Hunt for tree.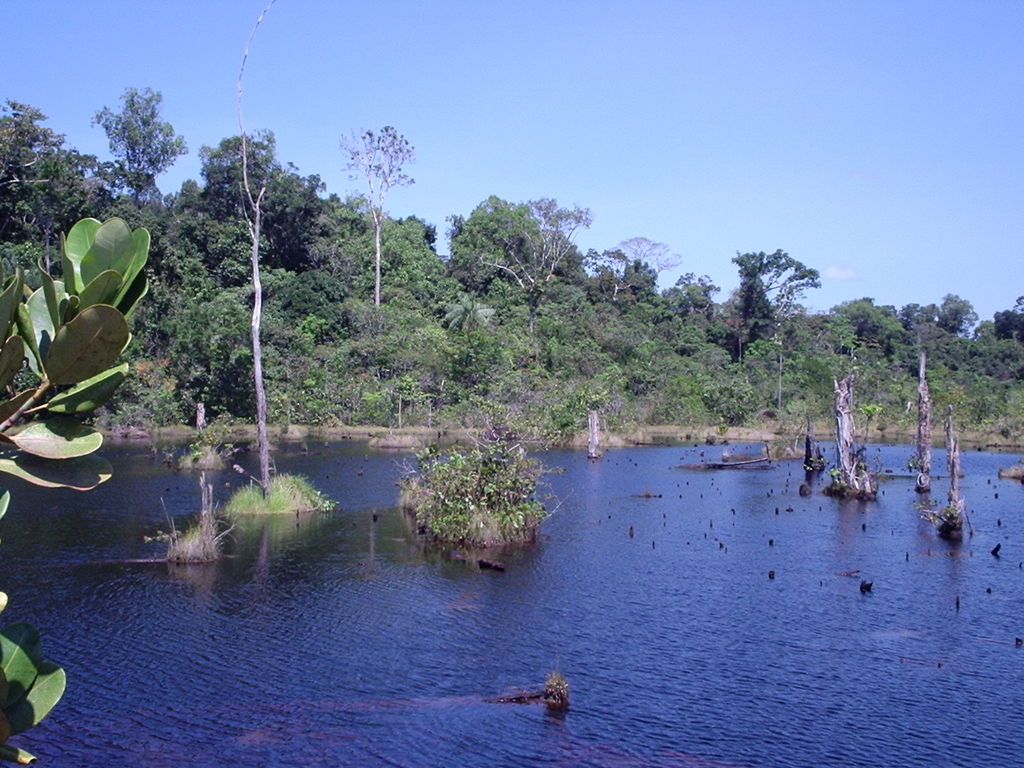
Hunted down at [730, 248, 815, 353].
